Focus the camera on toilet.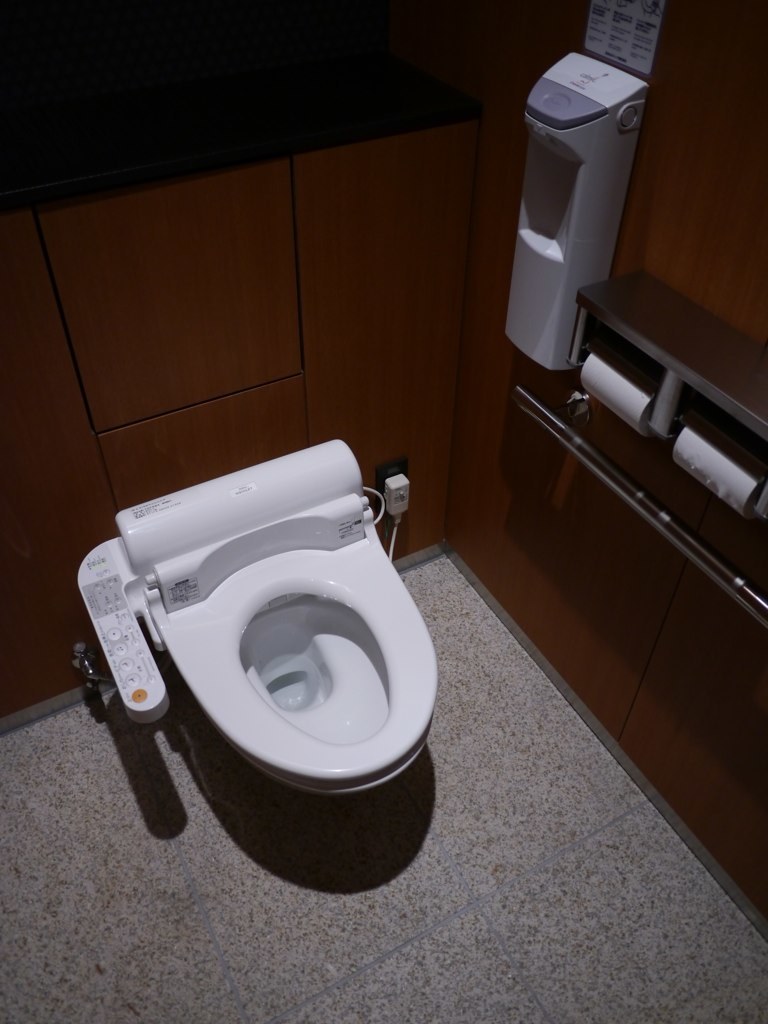
Focus region: (74,434,437,797).
